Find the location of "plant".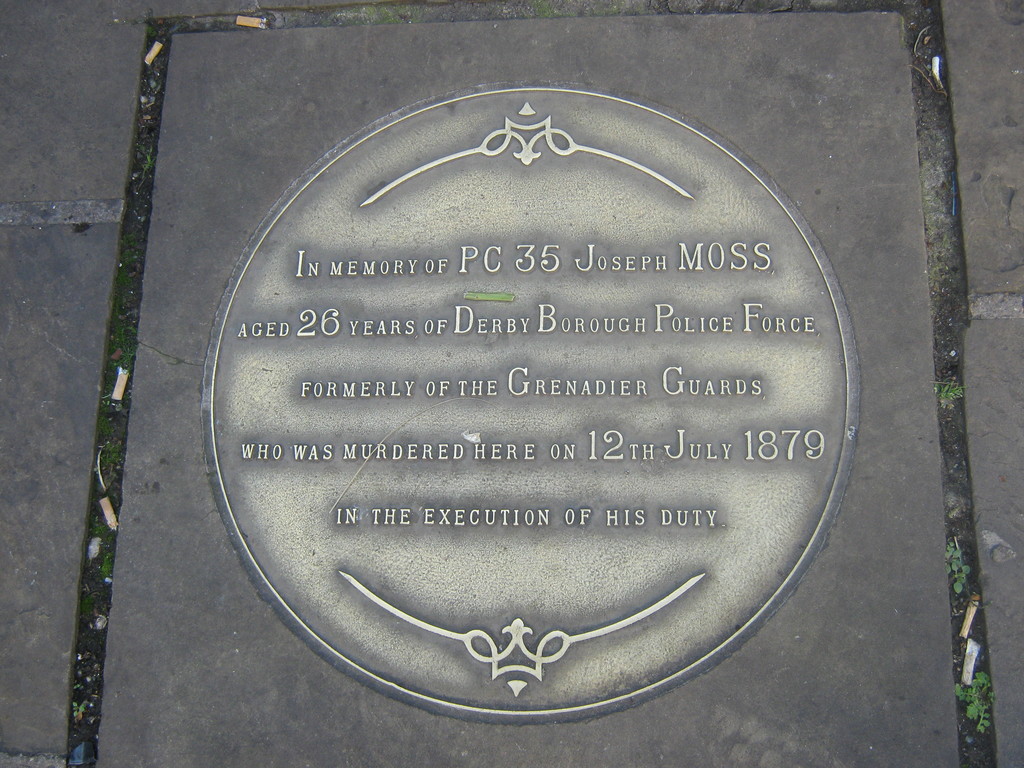
Location: (111, 267, 140, 392).
